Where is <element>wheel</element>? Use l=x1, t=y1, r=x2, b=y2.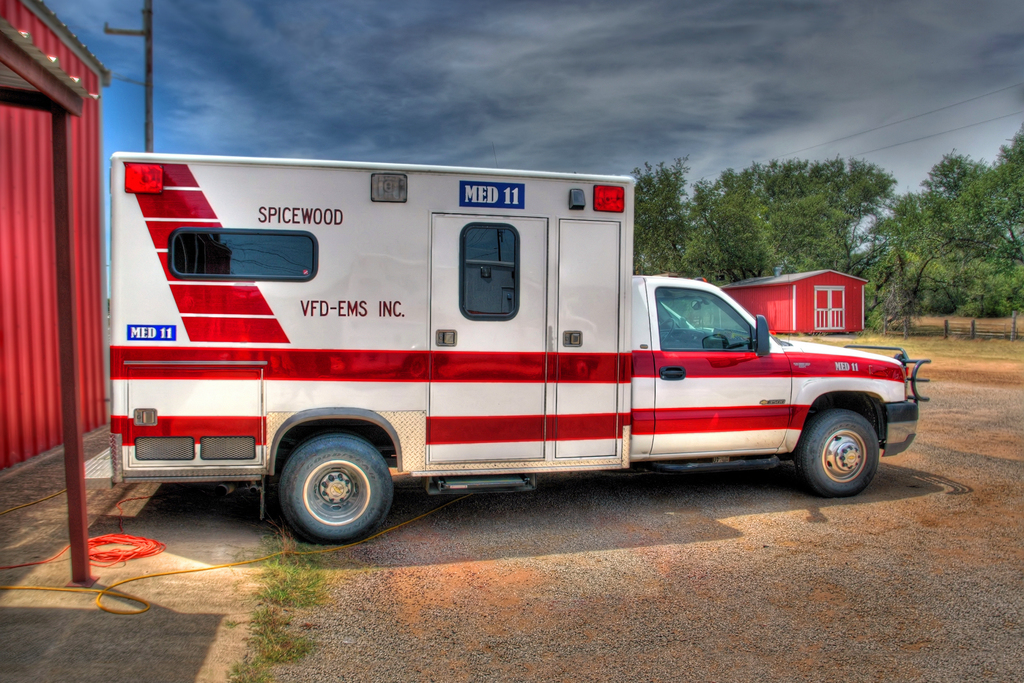
l=269, t=432, r=402, b=540.
